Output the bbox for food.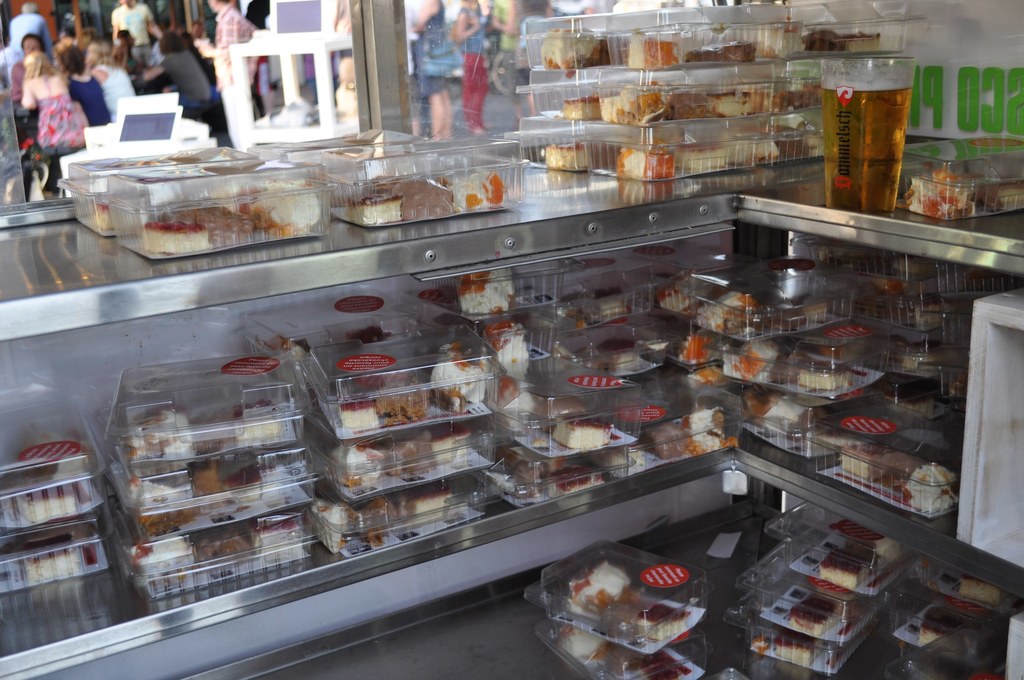
445,166,504,214.
